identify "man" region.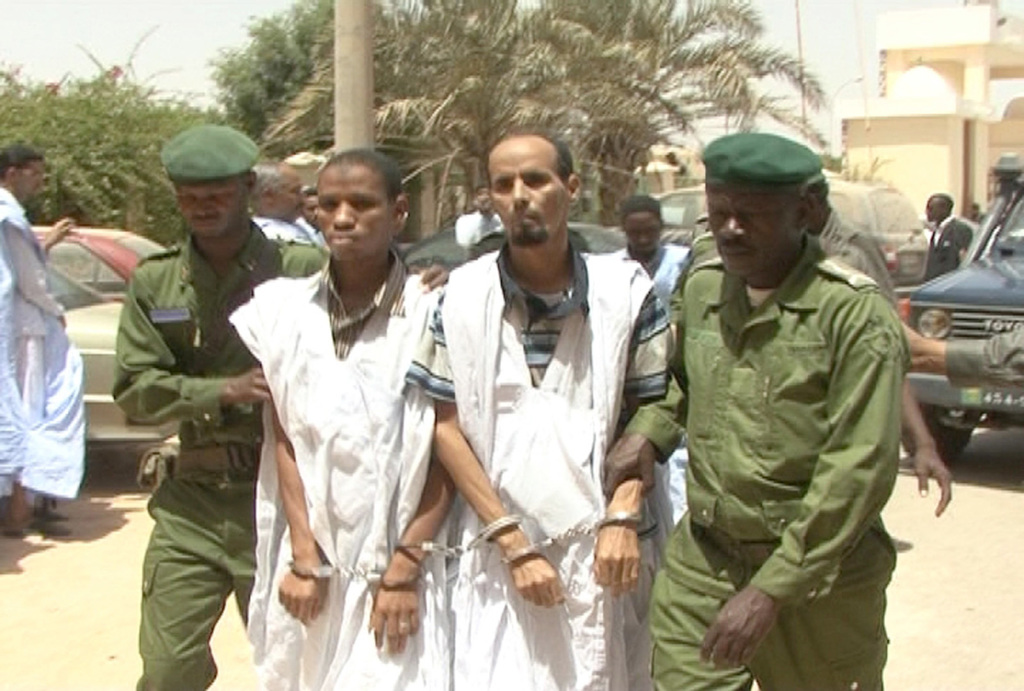
Region: [x1=668, y1=233, x2=954, y2=518].
